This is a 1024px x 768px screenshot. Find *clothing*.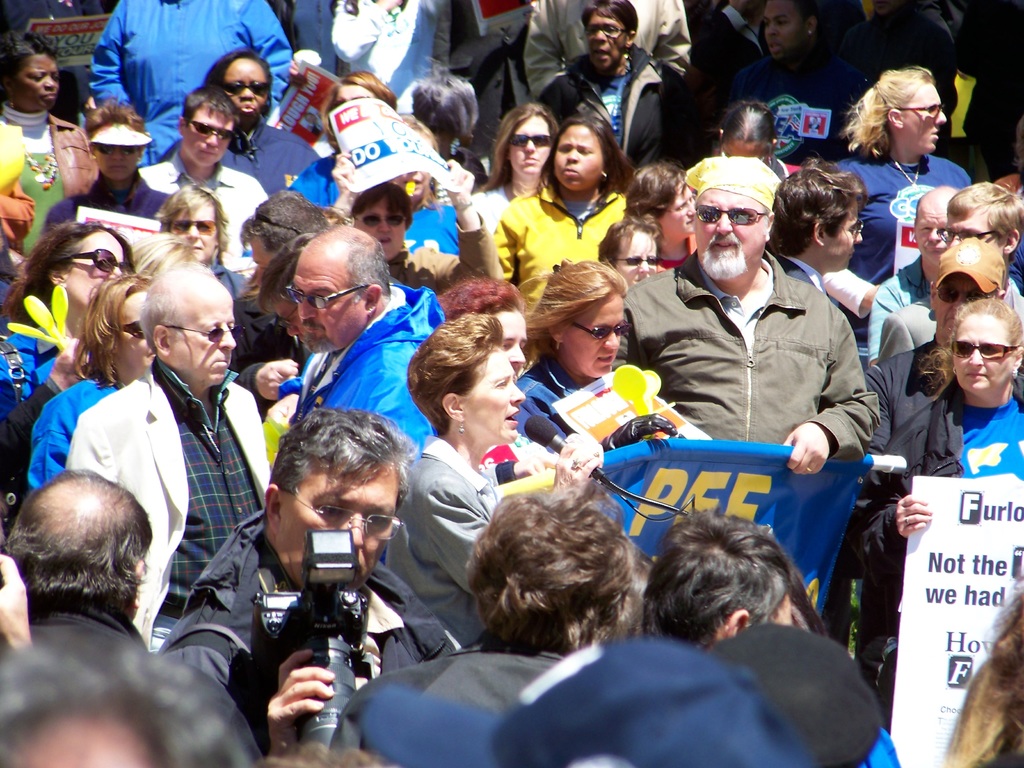
Bounding box: box(526, 0, 696, 97).
